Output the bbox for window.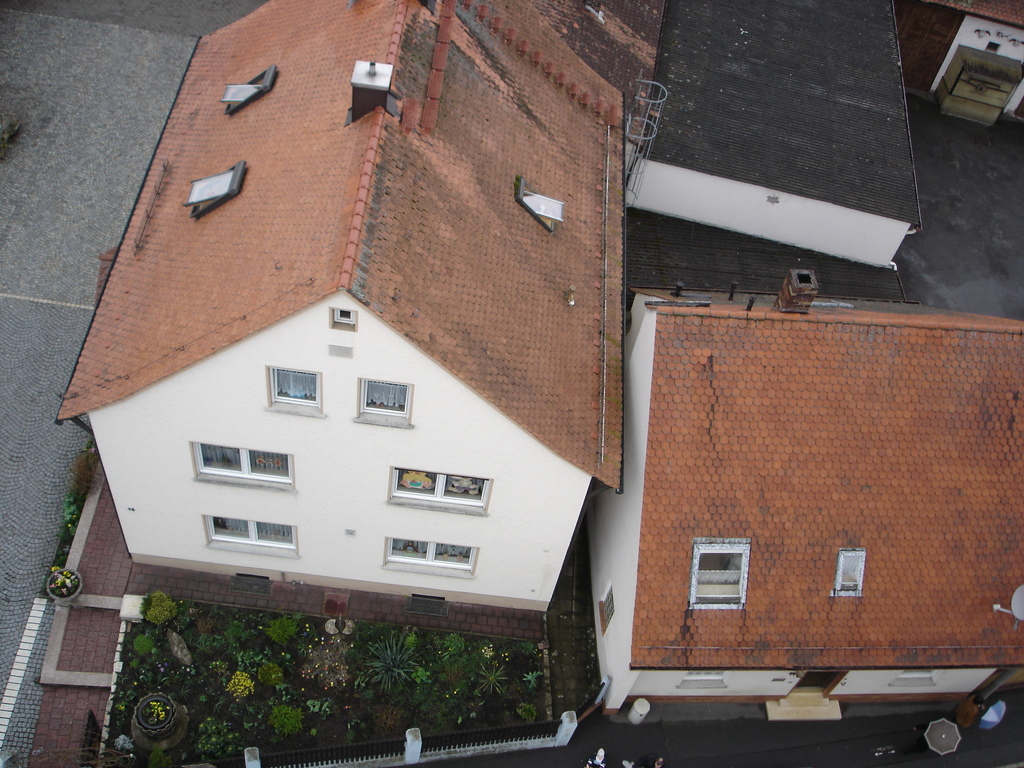
select_region(204, 519, 300, 559).
